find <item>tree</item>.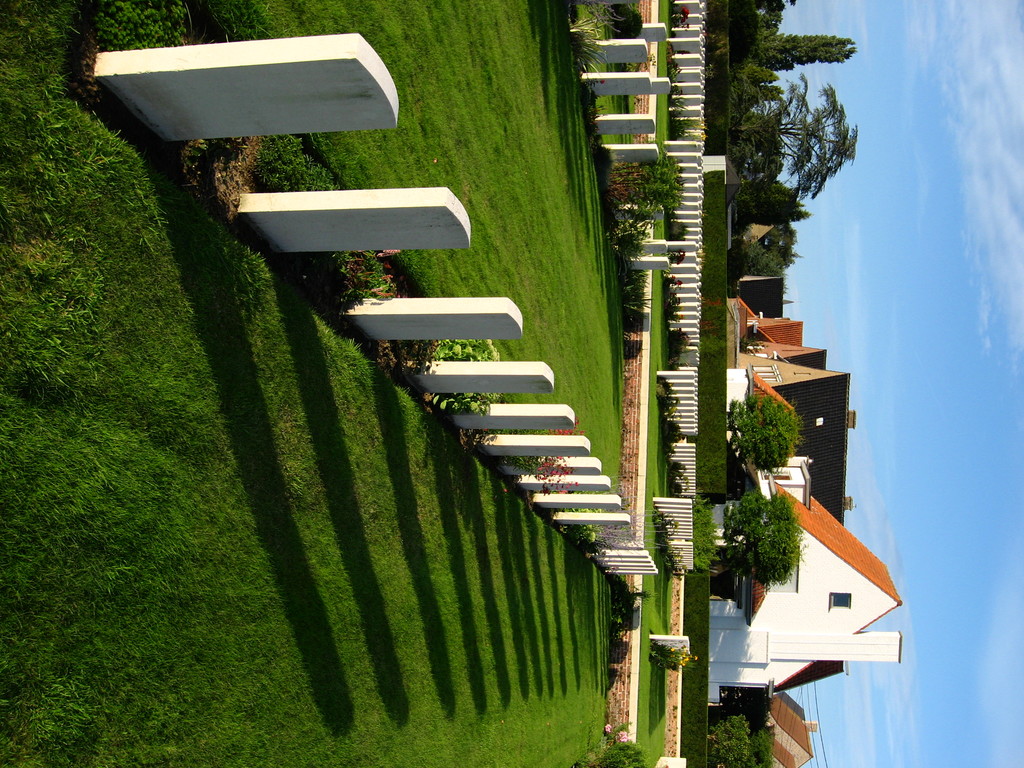
pyautogui.locateOnScreen(705, 715, 783, 767).
